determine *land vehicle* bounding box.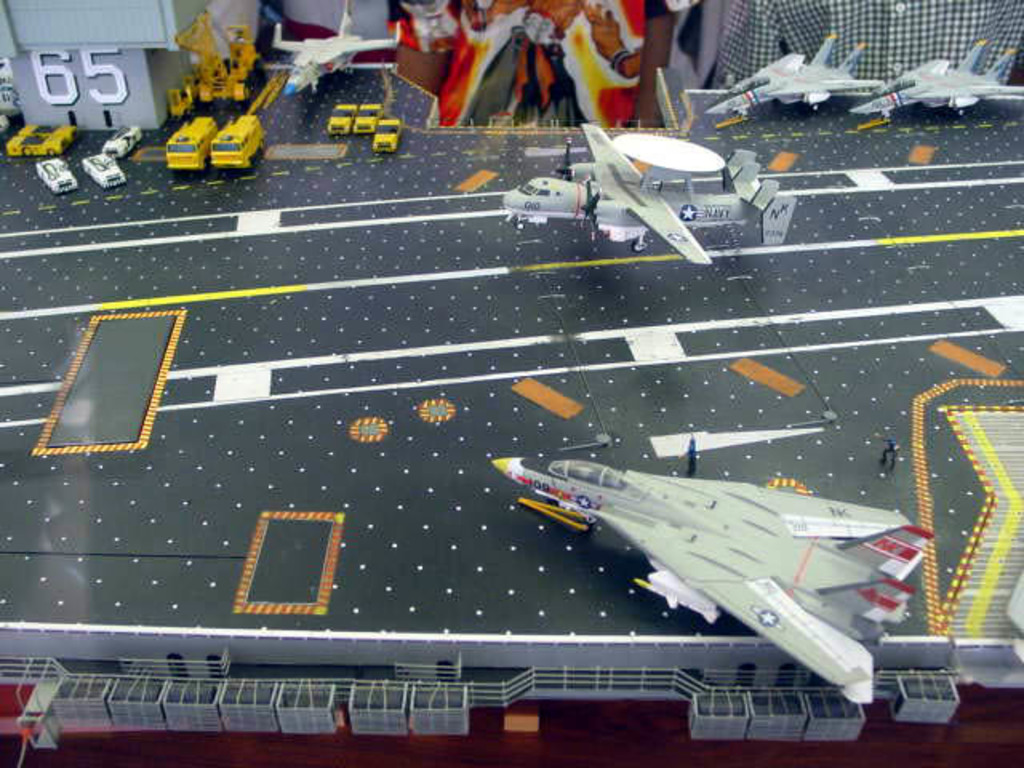
Determined: 166,83,198,125.
